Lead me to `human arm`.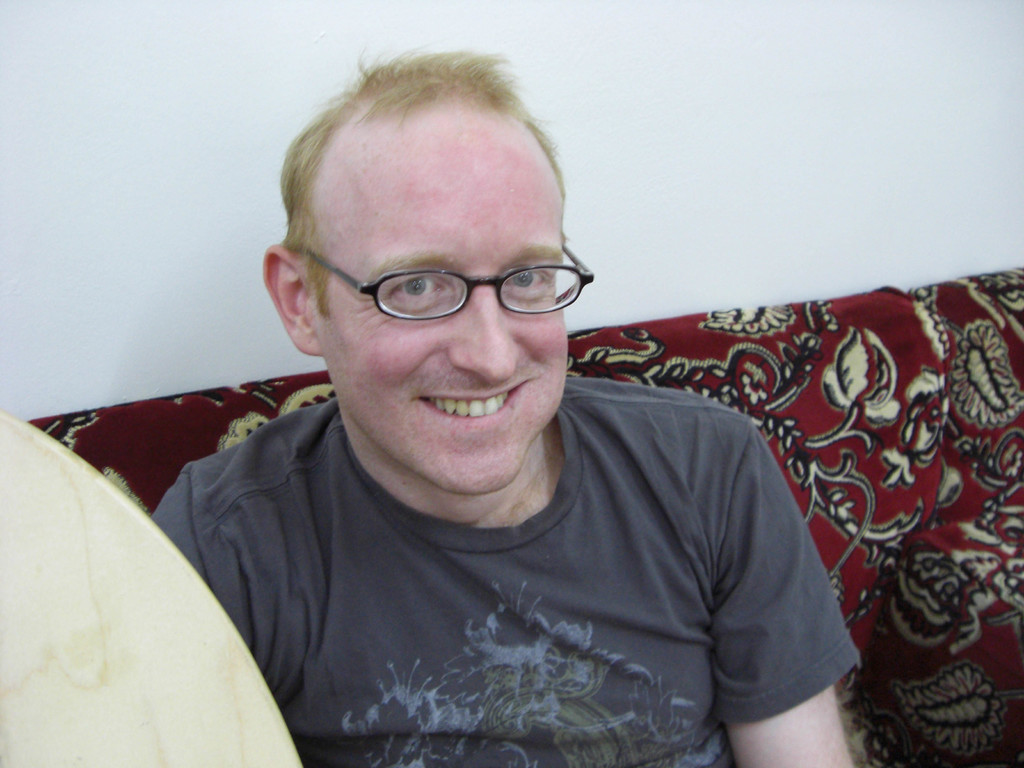
Lead to 721 410 854 765.
